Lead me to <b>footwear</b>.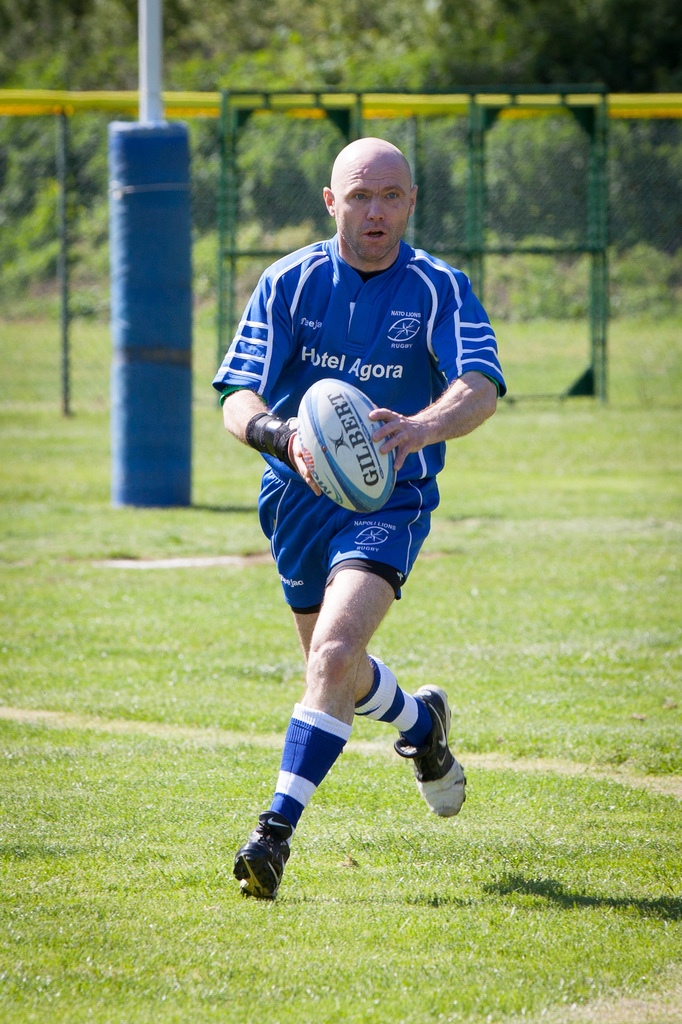
Lead to (x1=391, y1=679, x2=472, y2=819).
